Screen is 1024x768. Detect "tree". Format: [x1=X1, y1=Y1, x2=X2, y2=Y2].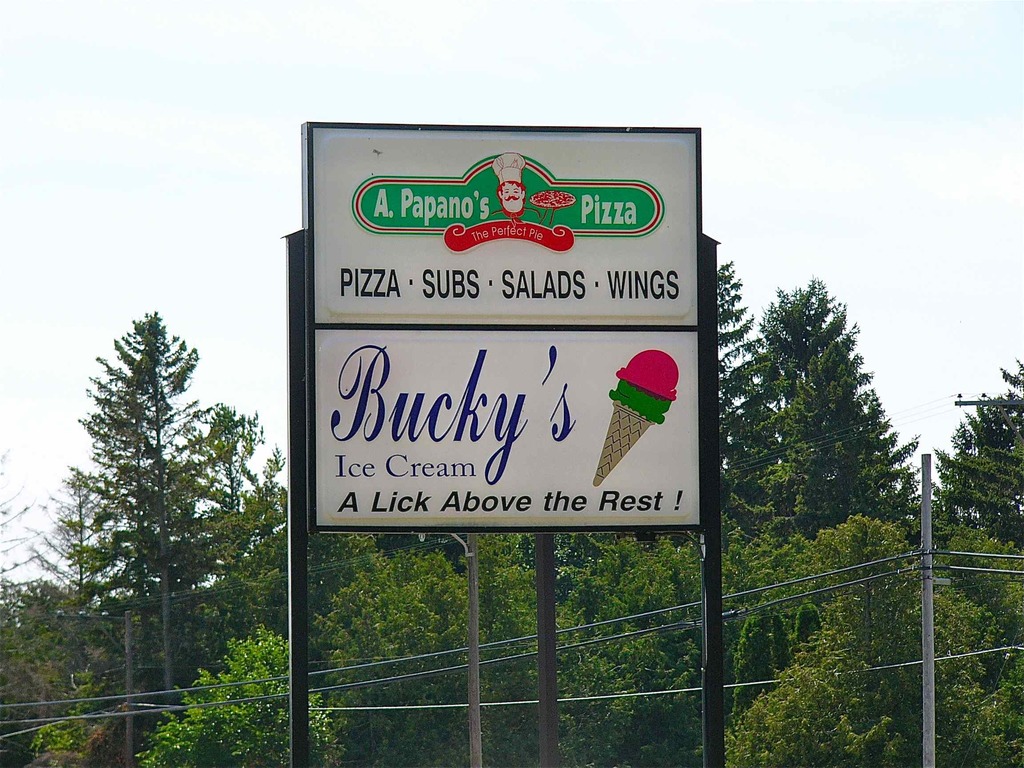
[x1=0, y1=437, x2=73, y2=752].
